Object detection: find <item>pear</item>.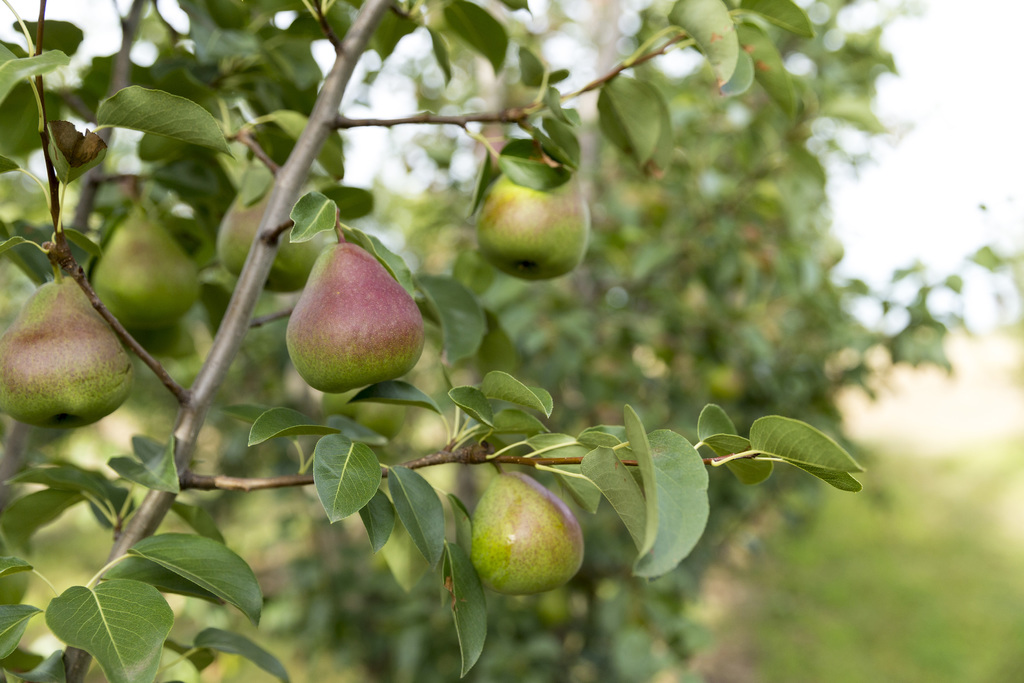
{"left": 218, "top": 169, "right": 326, "bottom": 292}.
